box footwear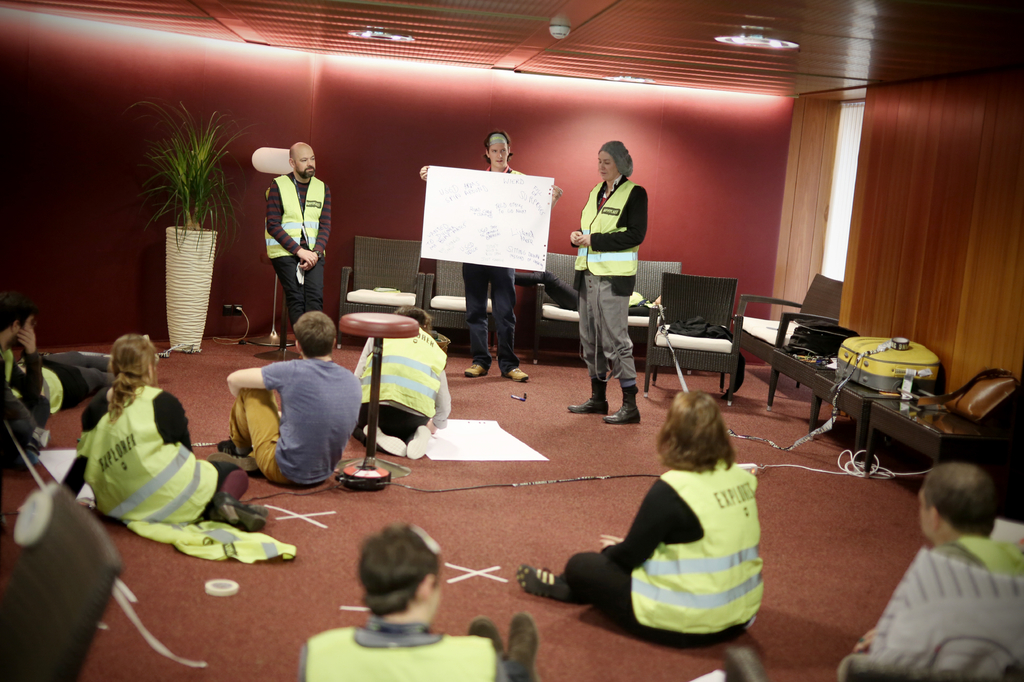
region(602, 405, 640, 422)
